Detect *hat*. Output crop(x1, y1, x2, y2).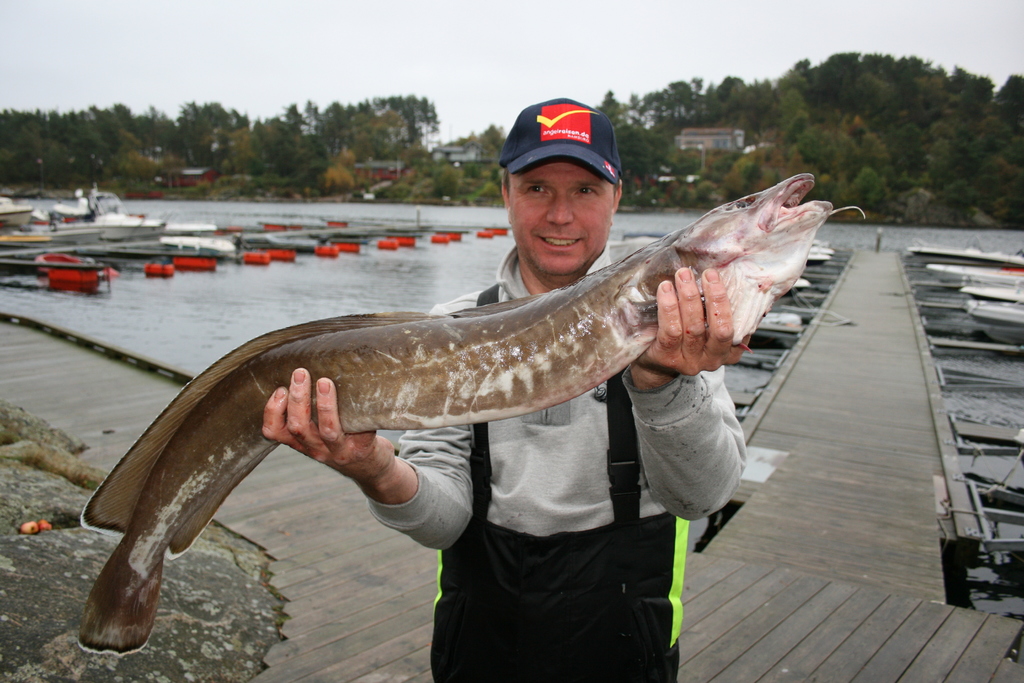
crop(500, 94, 624, 188).
